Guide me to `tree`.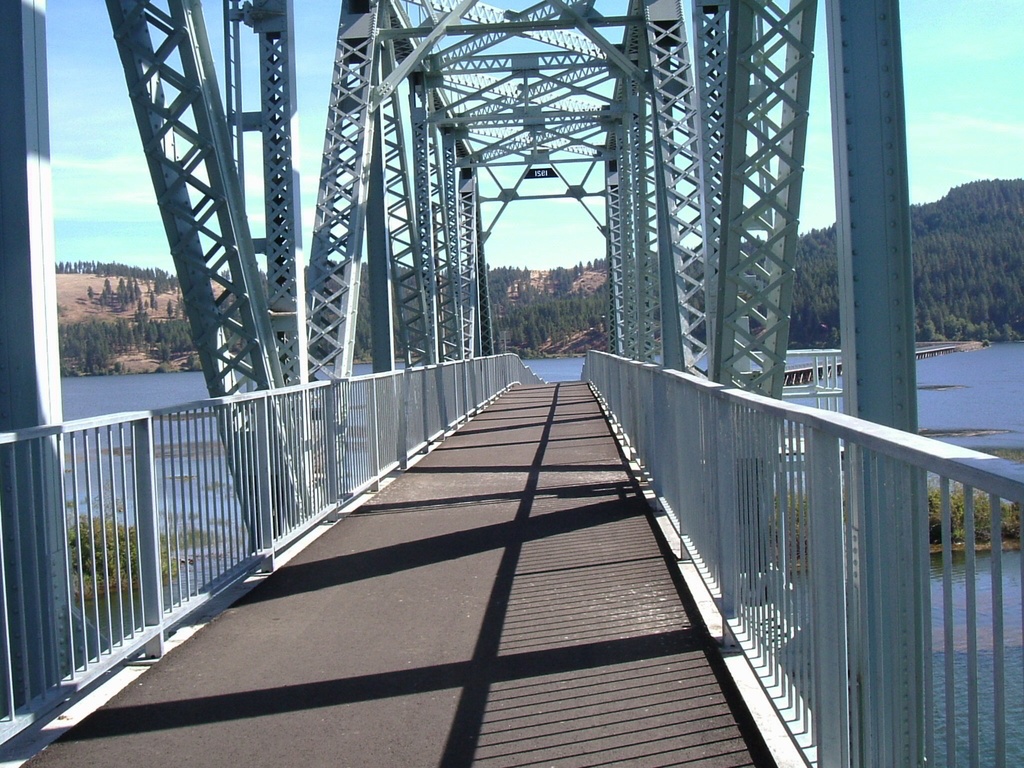
Guidance: {"x1": 147, "y1": 288, "x2": 155, "y2": 305}.
